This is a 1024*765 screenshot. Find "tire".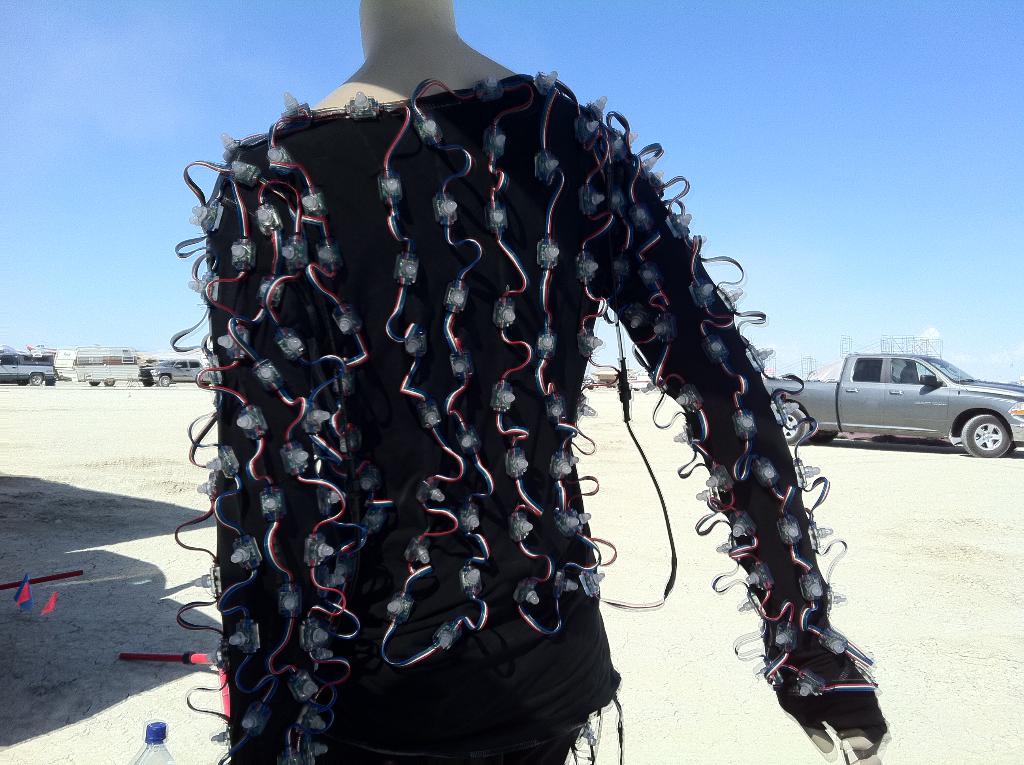
Bounding box: [x1=104, y1=377, x2=116, y2=388].
